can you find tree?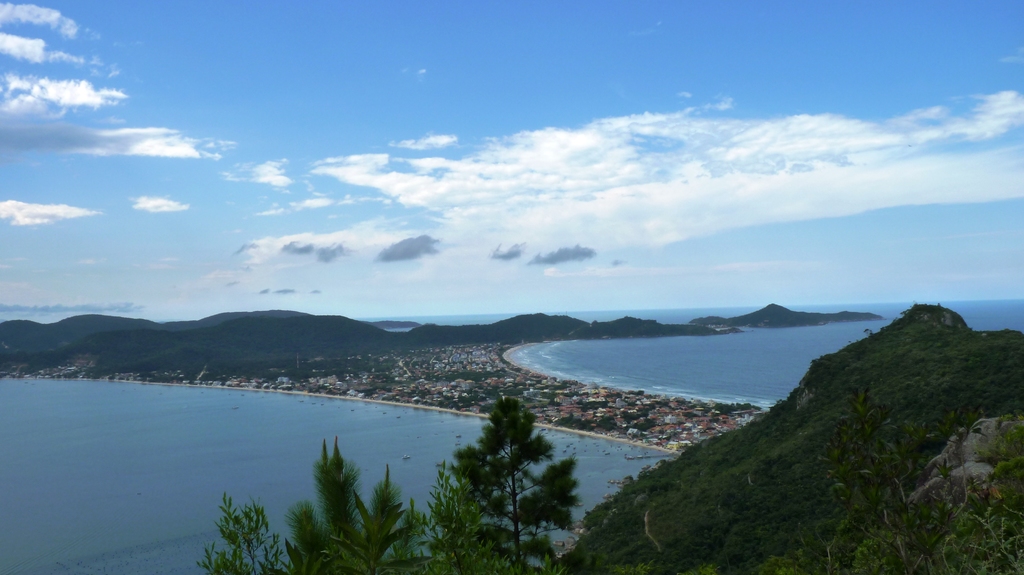
Yes, bounding box: locate(199, 497, 287, 574).
